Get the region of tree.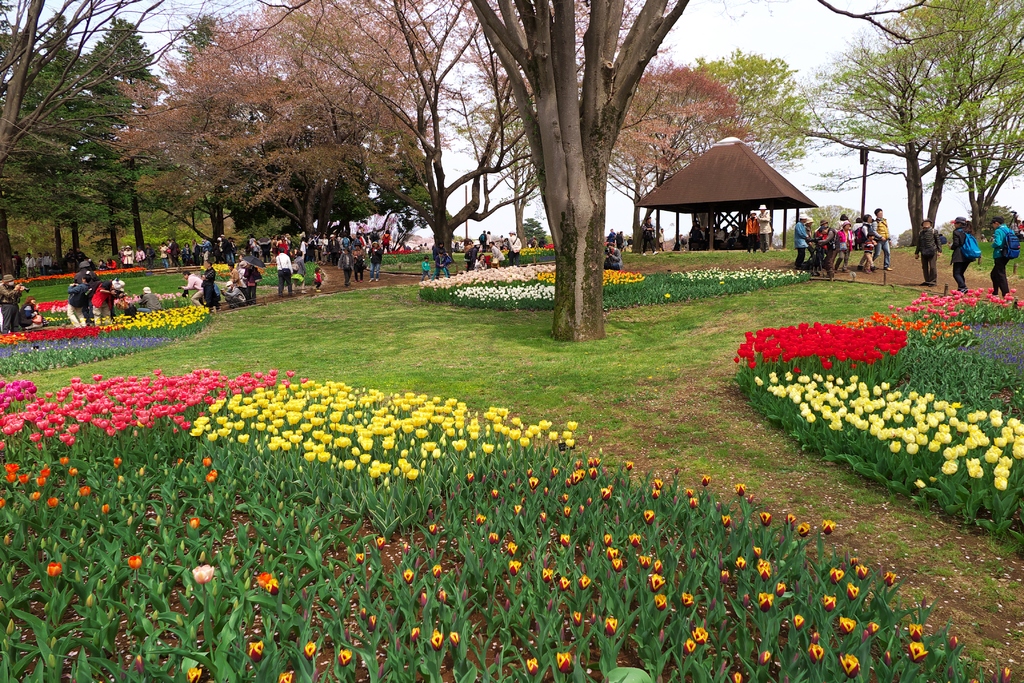
rect(467, 0, 689, 344).
